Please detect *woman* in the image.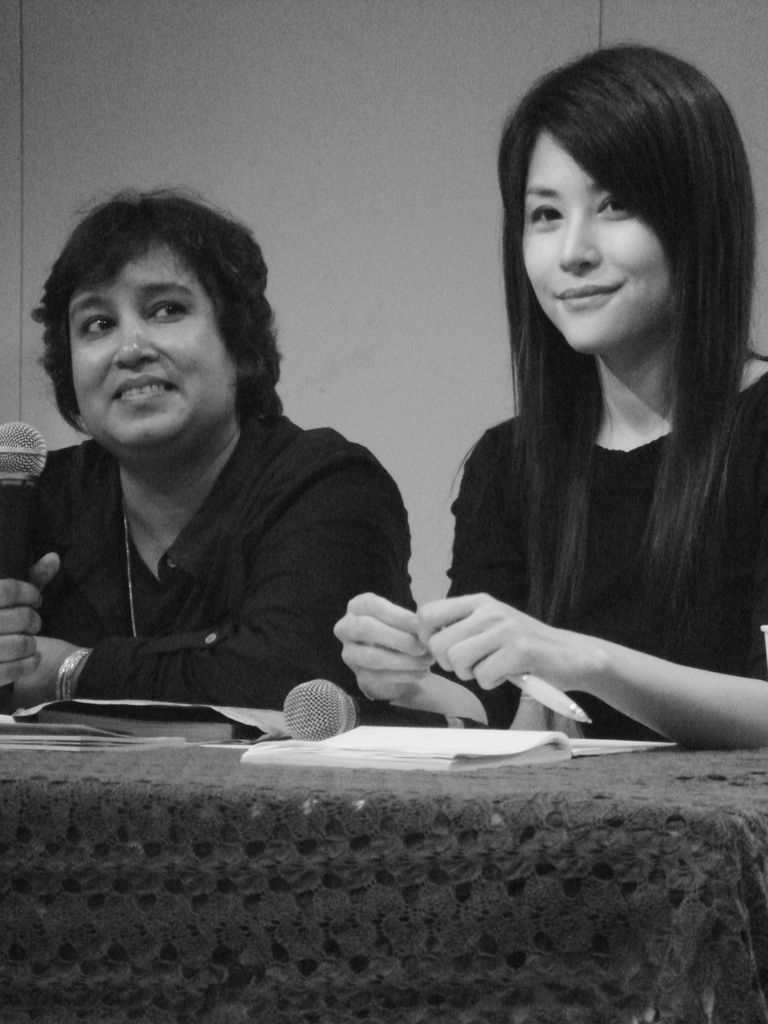
<region>337, 40, 767, 756</region>.
